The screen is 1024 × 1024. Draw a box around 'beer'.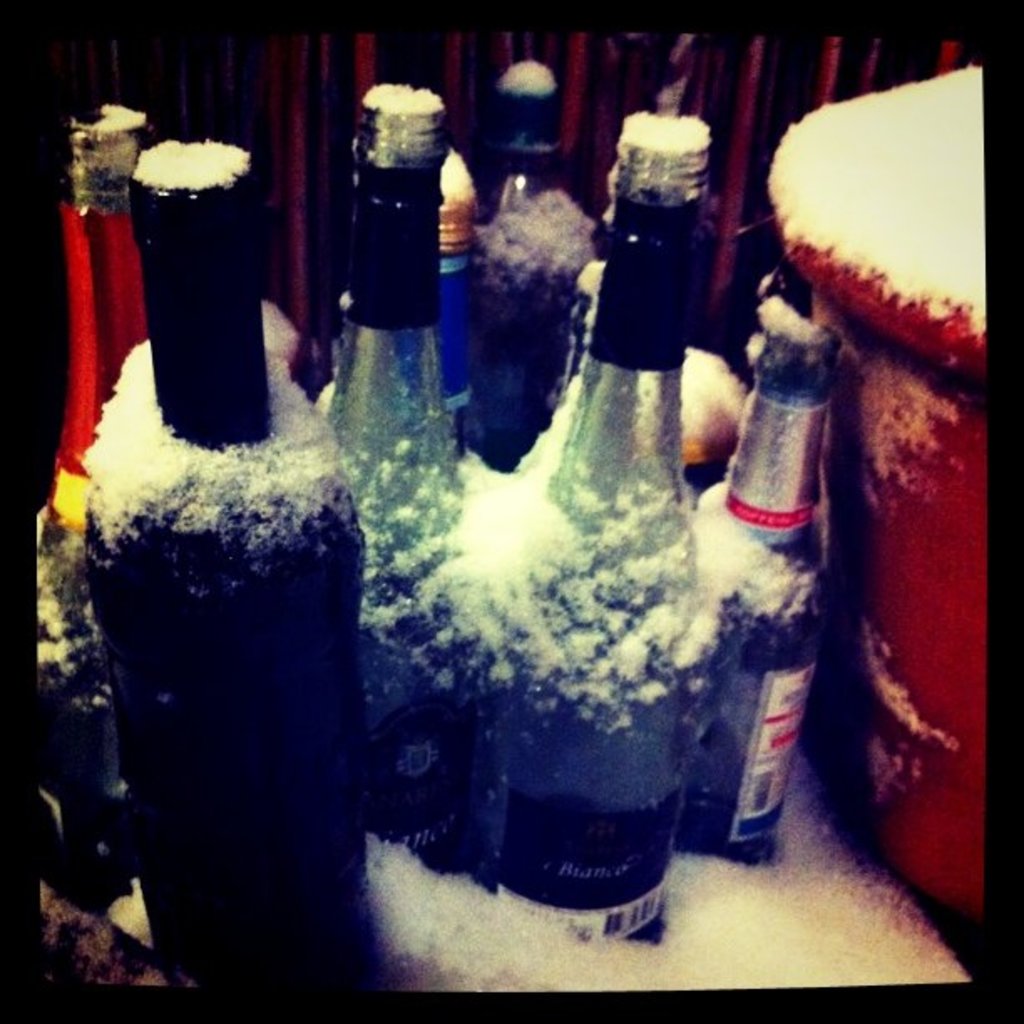
BBox(331, 80, 479, 840).
